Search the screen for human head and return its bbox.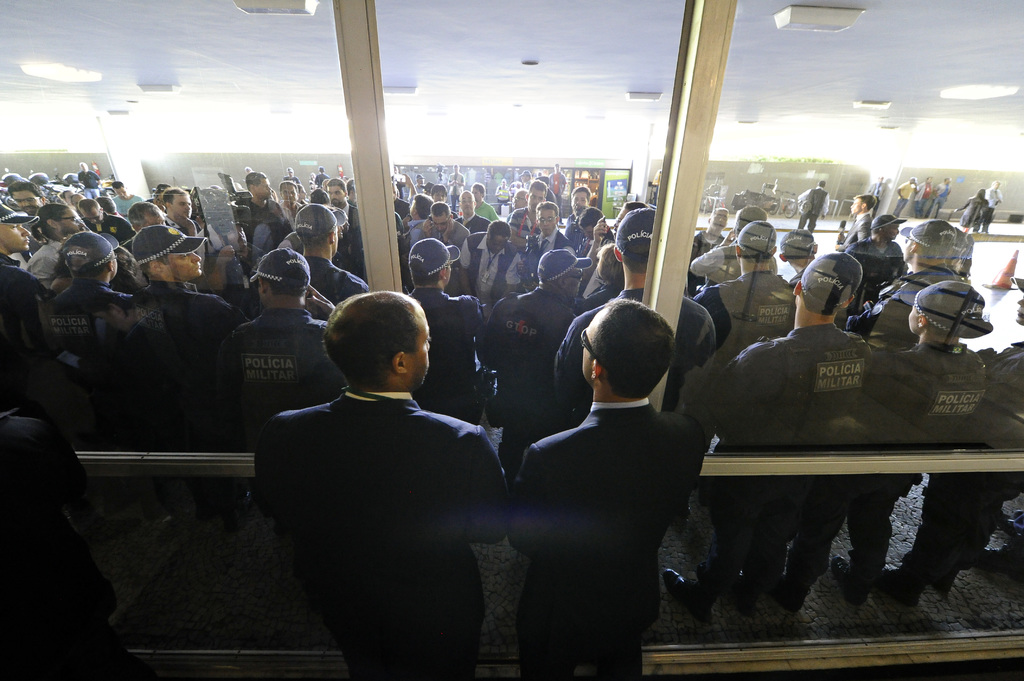
Found: select_region(614, 204, 651, 237).
